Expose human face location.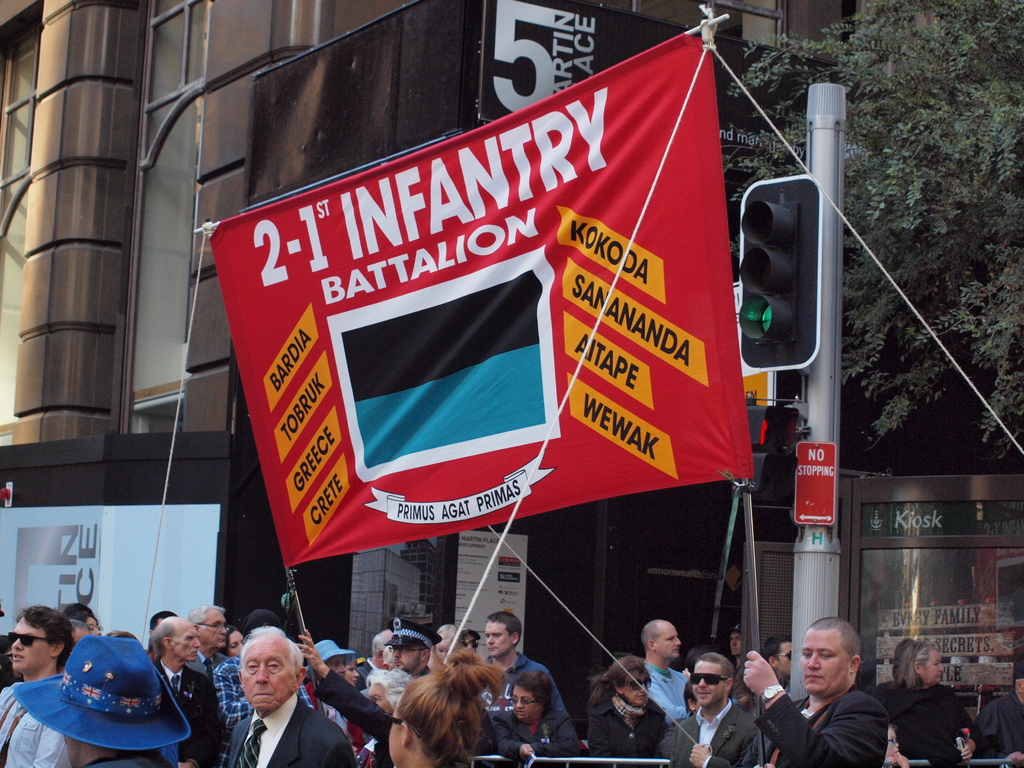
Exposed at box=[392, 647, 422, 673].
